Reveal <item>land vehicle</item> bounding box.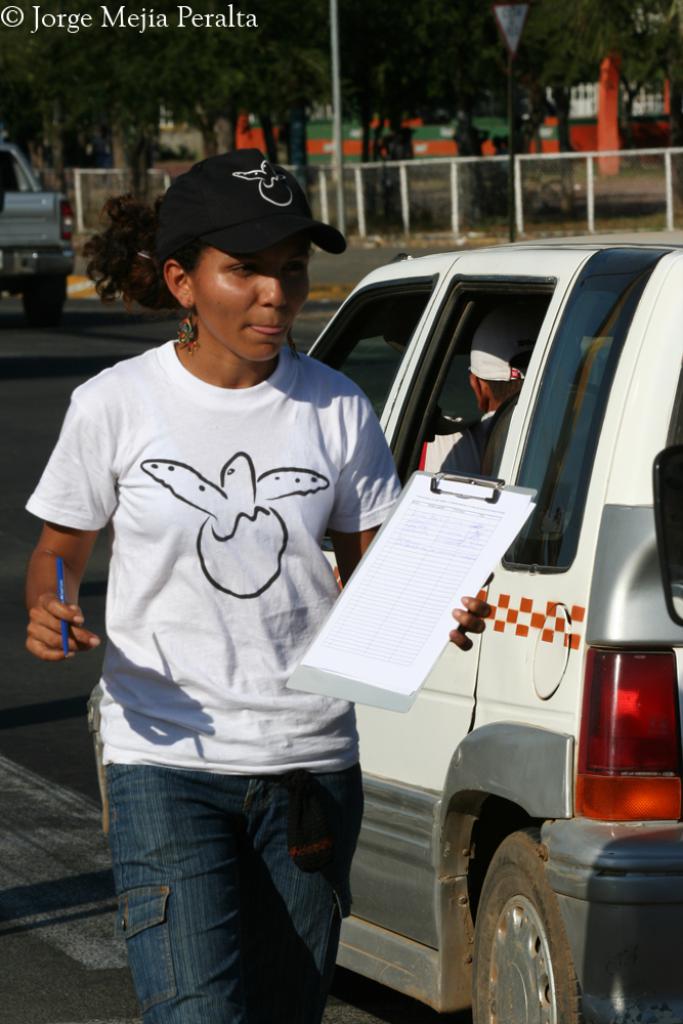
Revealed: region(0, 150, 80, 319).
